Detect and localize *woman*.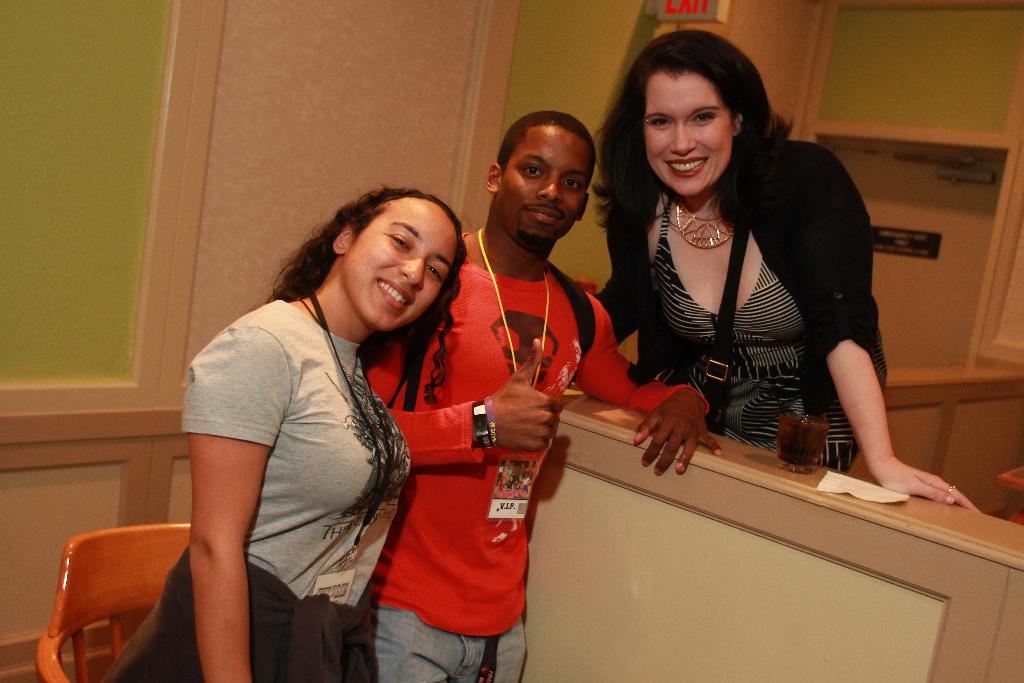
Localized at bbox=[177, 169, 487, 680].
